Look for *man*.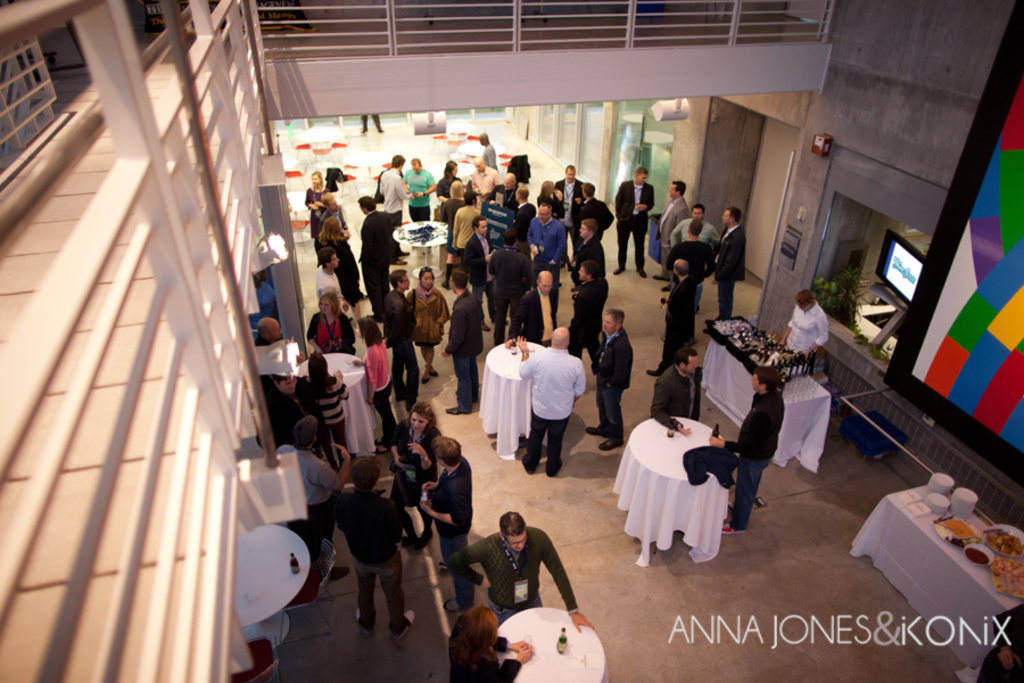
Found: <bbox>466, 154, 498, 208</bbox>.
